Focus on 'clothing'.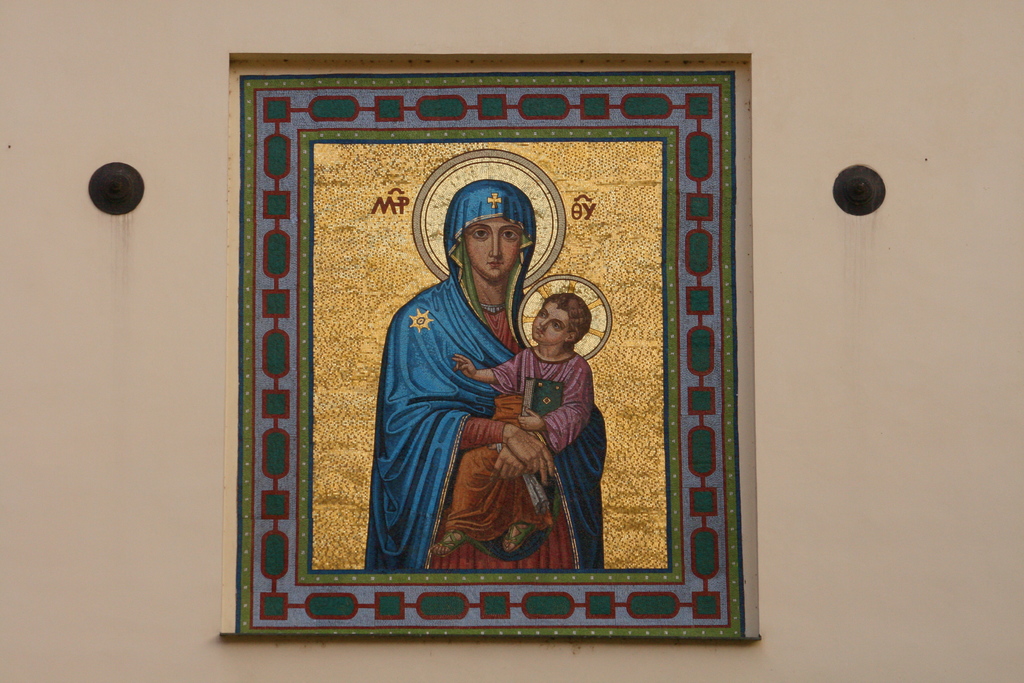
Focused at [488, 334, 586, 461].
